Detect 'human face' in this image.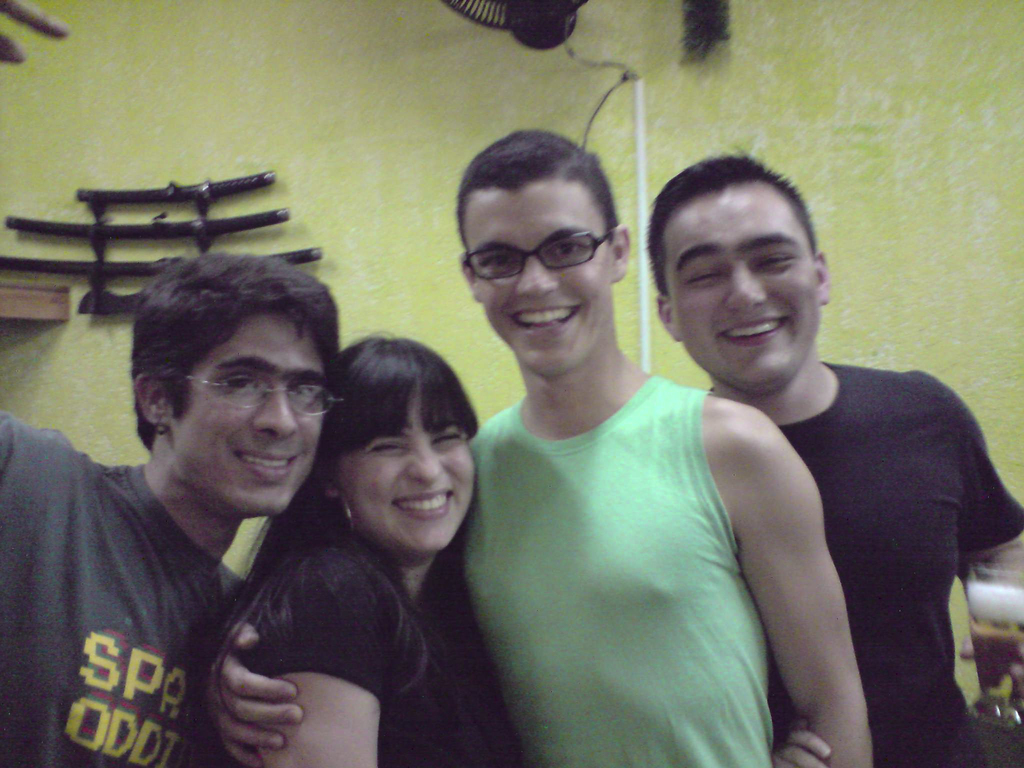
Detection: [x1=461, y1=182, x2=614, y2=375].
